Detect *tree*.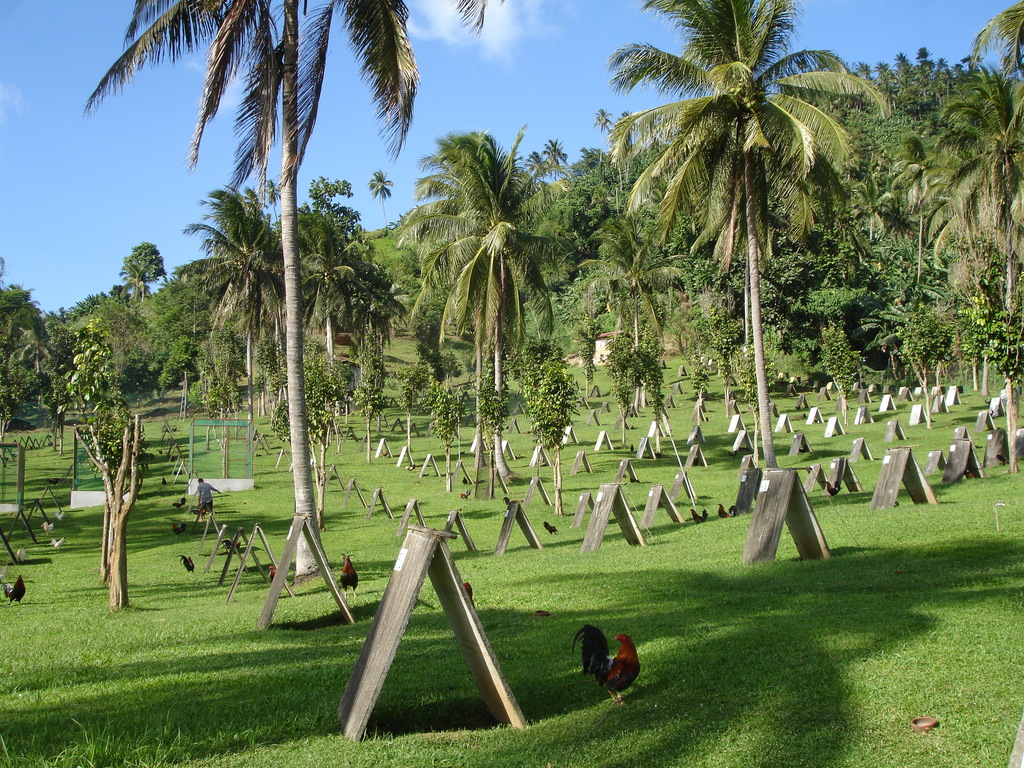
Detected at pyautogui.locateOnScreen(927, 63, 1023, 310).
